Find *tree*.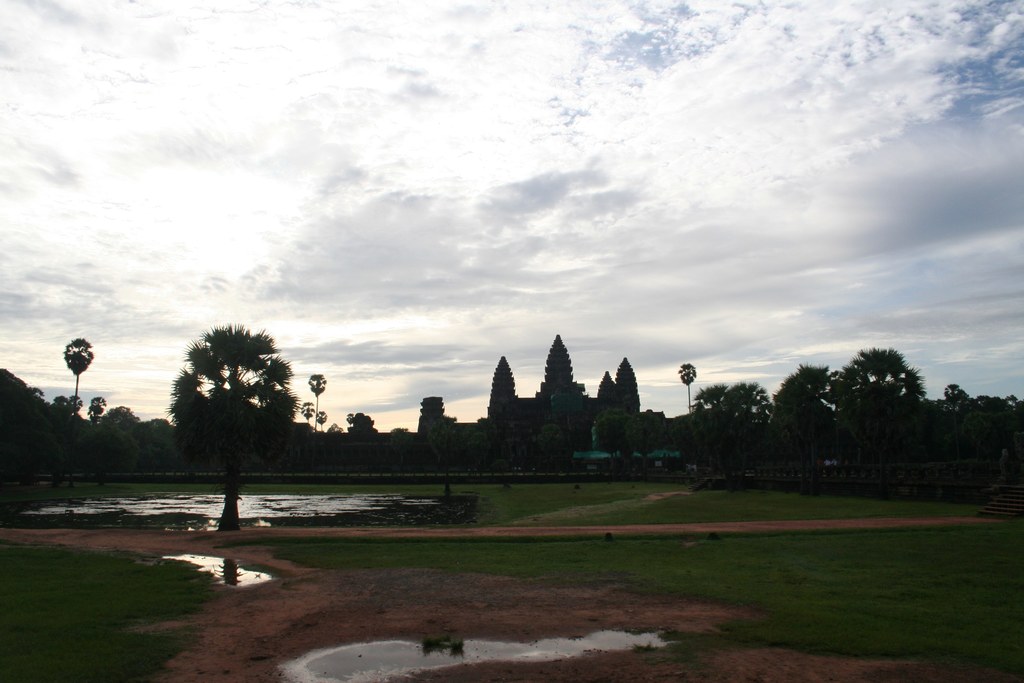
<box>594,367,621,451</box>.
